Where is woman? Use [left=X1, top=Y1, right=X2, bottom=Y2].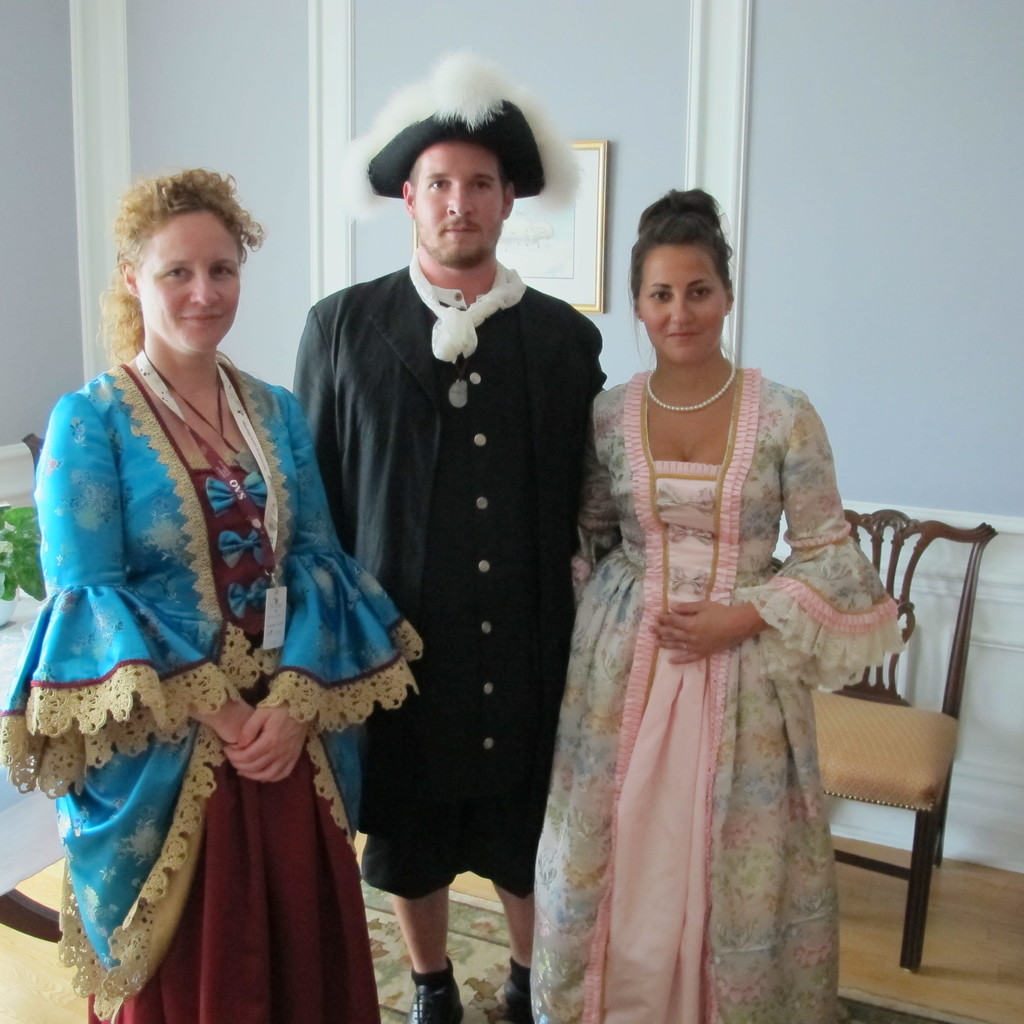
[left=36, top=211, right=407, bottom=1019].
